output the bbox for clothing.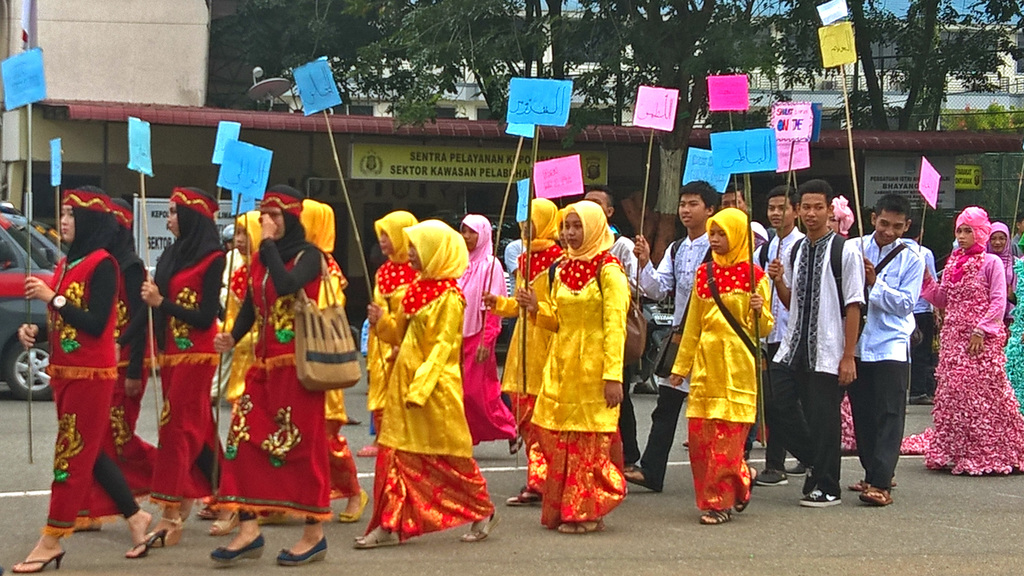
x1=147, y1=250, x2=225, y2=501.
